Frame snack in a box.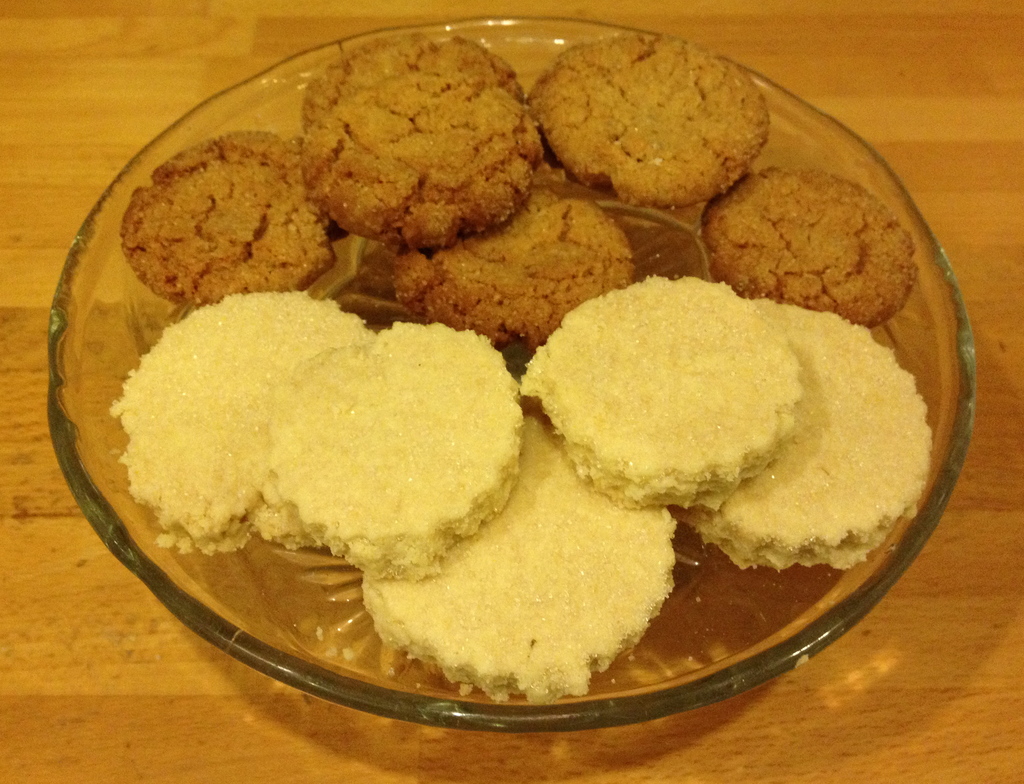
{"left": 675, "top": 294, "right": 935, "bottom": 583}.
